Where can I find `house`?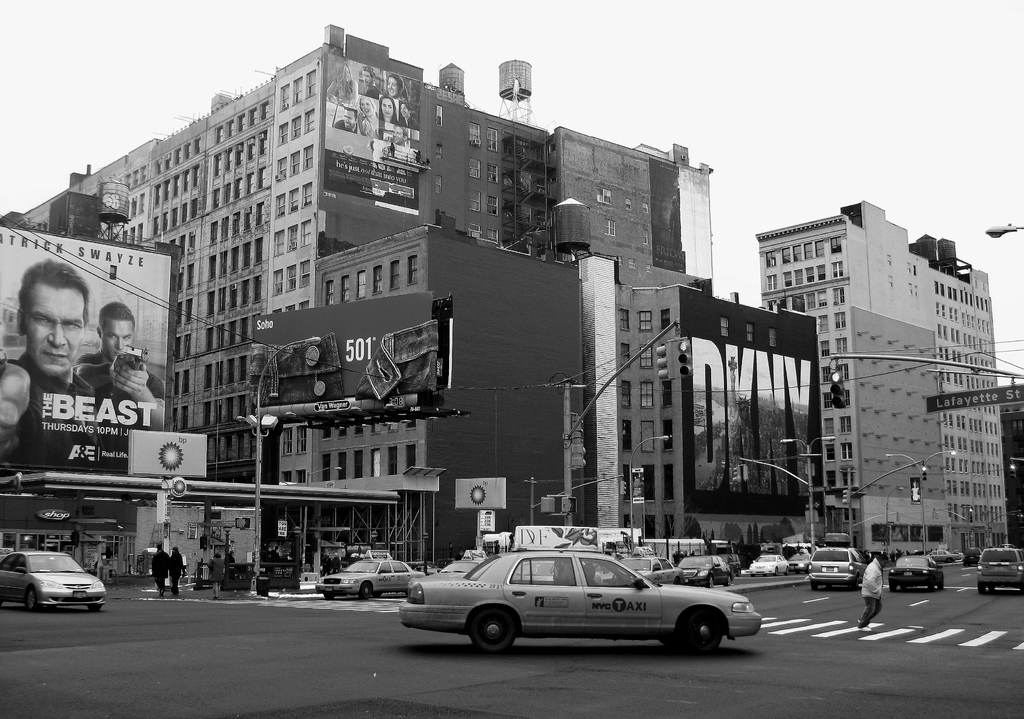
You can find it at detection(1, 20, 703, 556).
